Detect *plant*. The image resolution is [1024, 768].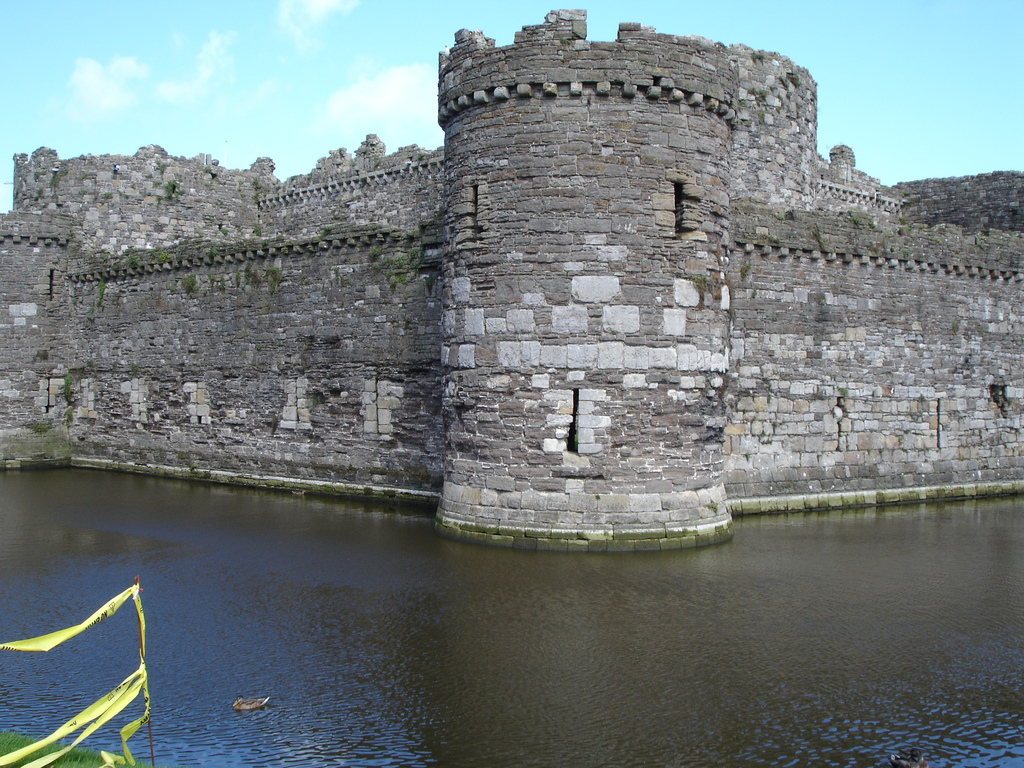
410:252:417:258.
